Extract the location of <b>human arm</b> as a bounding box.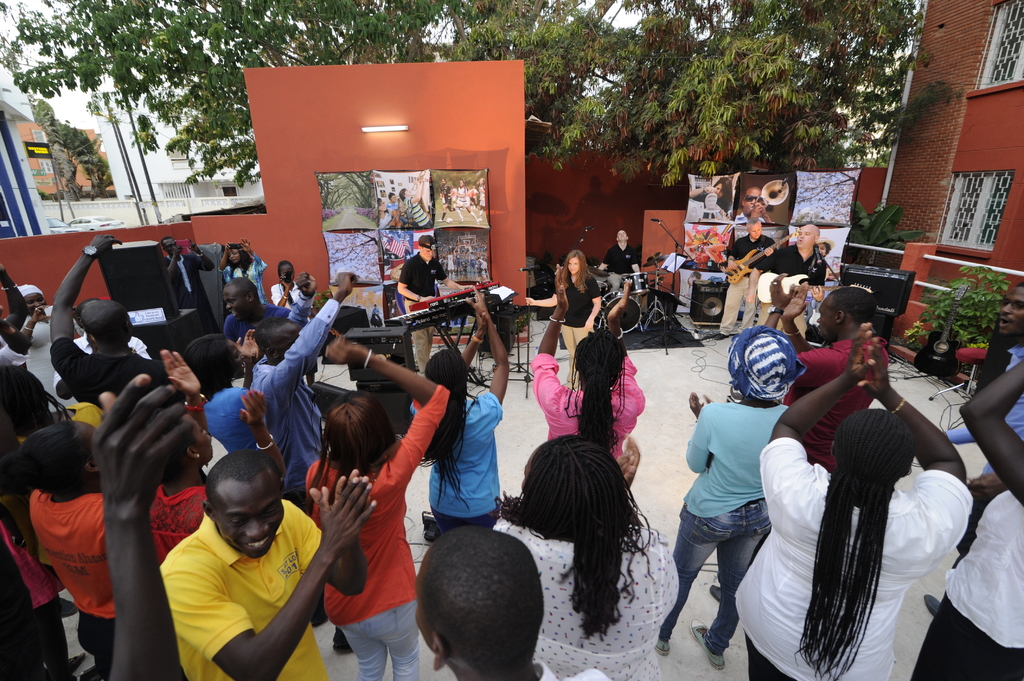
318 334 457 490.
